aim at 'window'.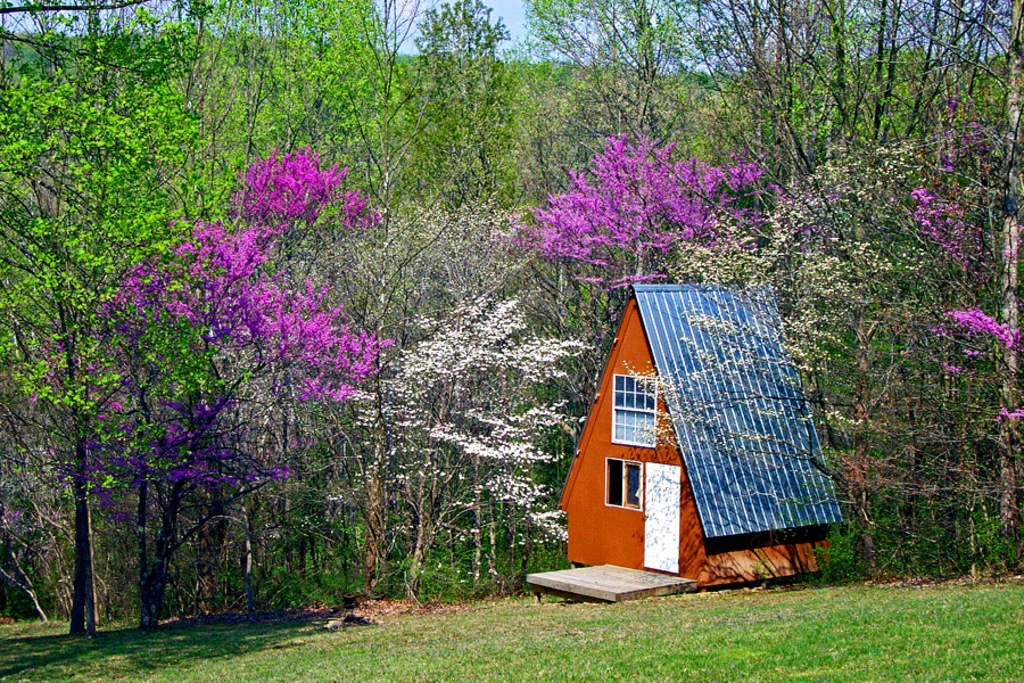
Aimed at 603:456:642:511.
